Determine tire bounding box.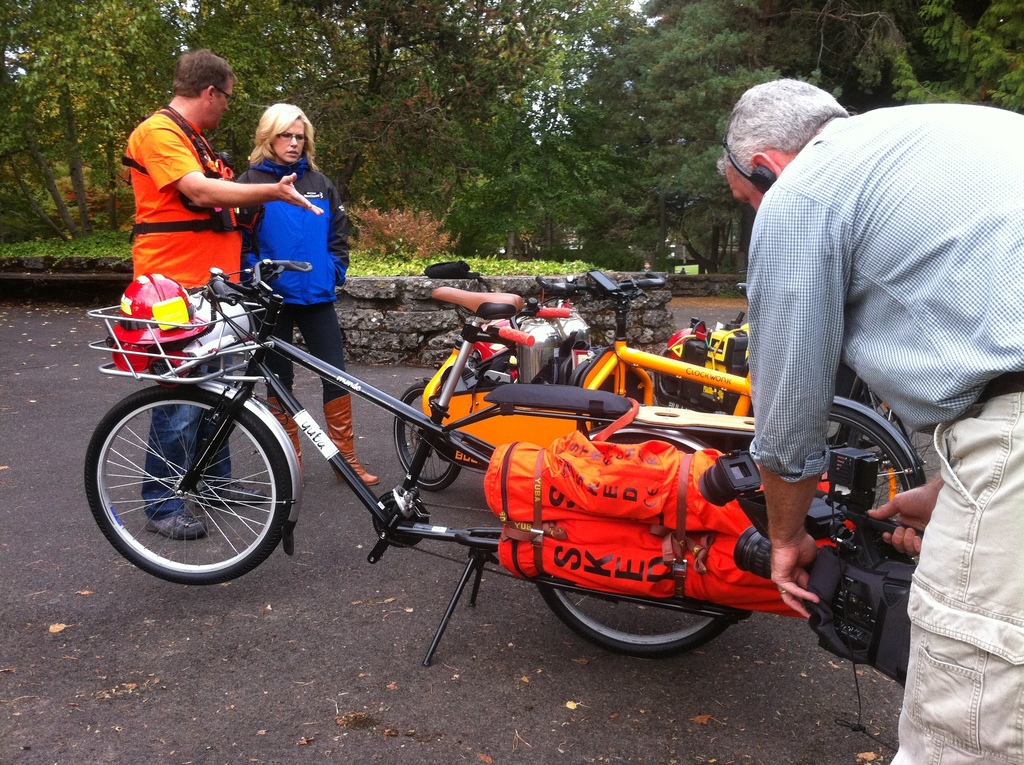
Determined: [536,437,728,656].
